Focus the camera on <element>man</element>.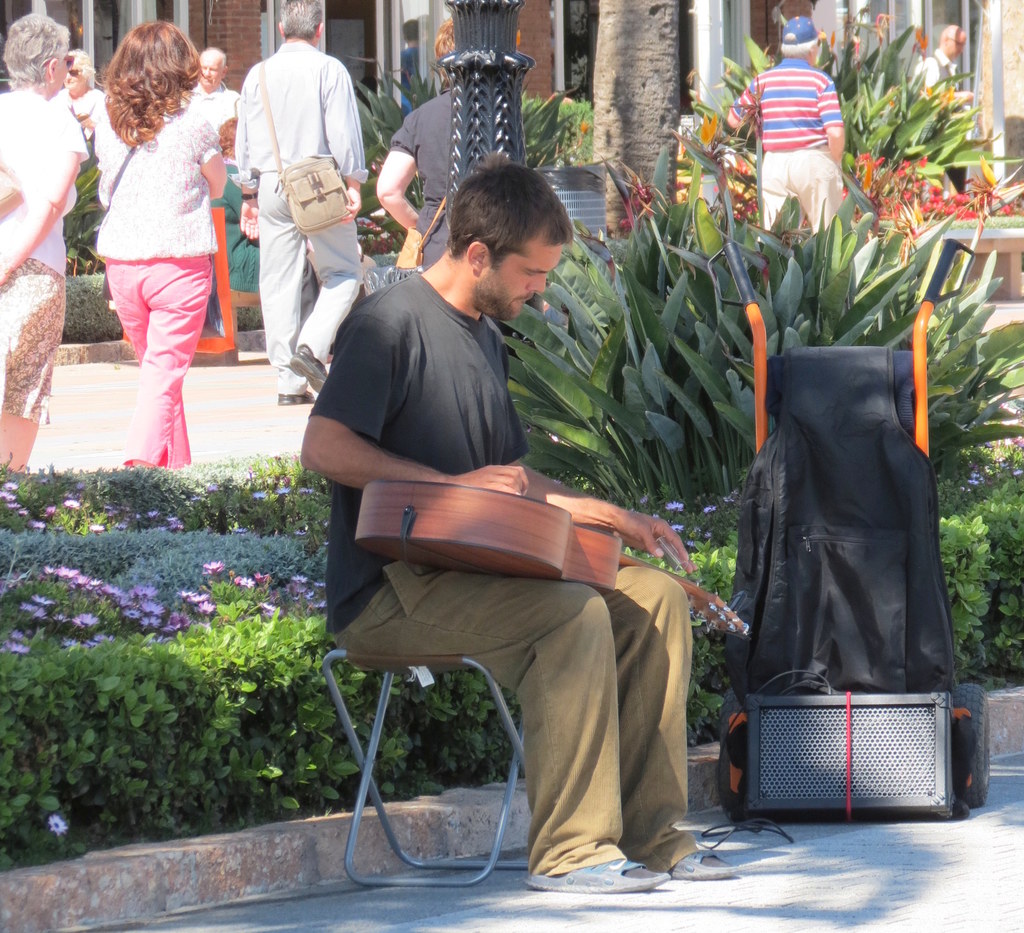
Focus region: detection(179, 40, 248, 149).
